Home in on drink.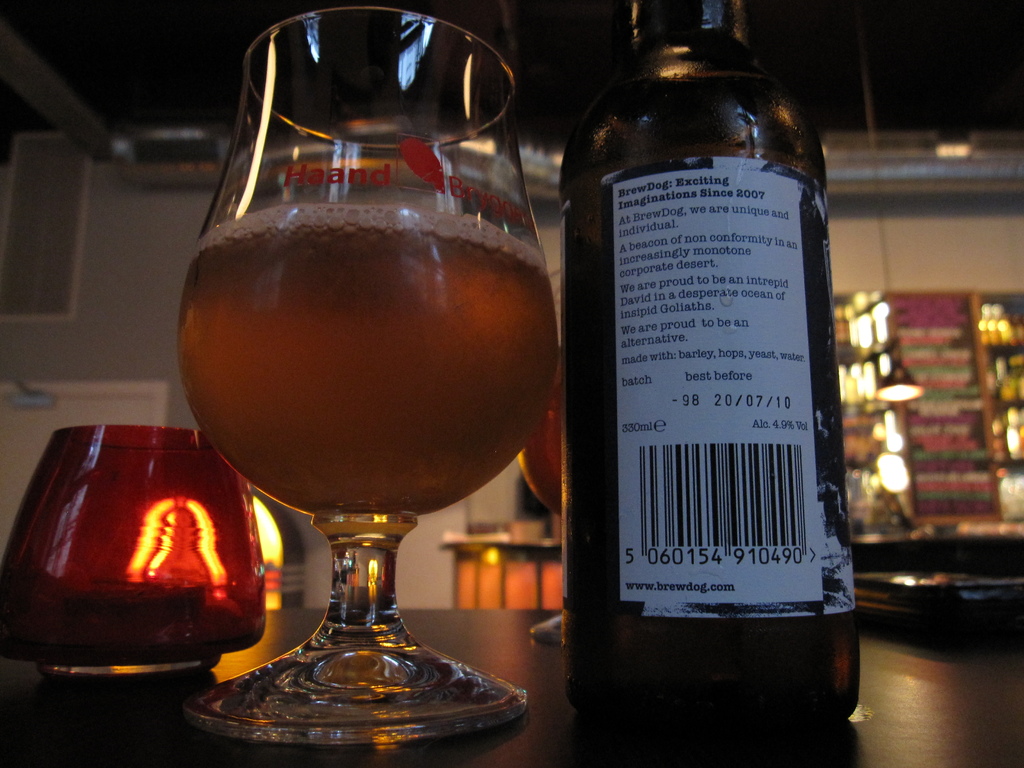
Homed in at [179,207,559,509].
